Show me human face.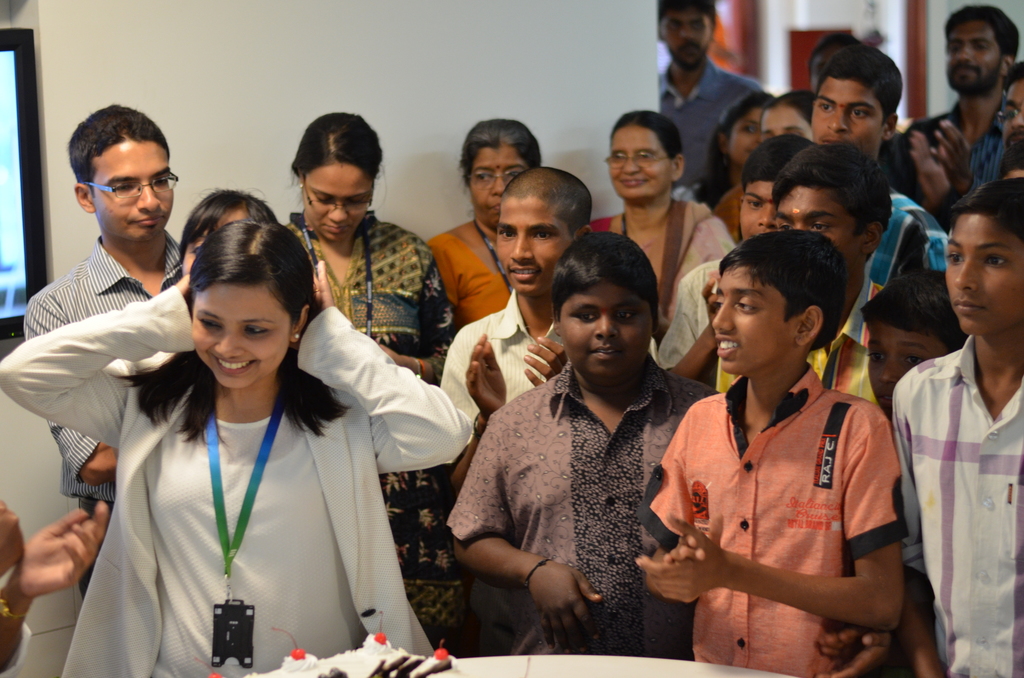
human face is here: region(943, 208, 1023, 339).
